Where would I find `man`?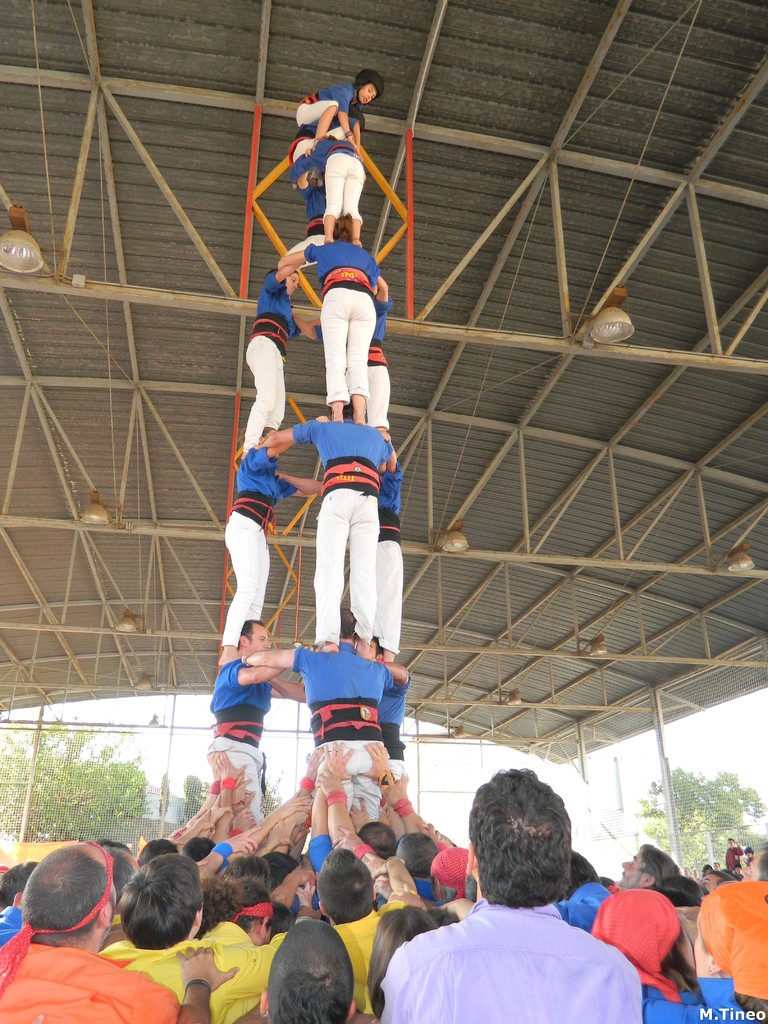
At bbox(608, 840, 678, 892).
